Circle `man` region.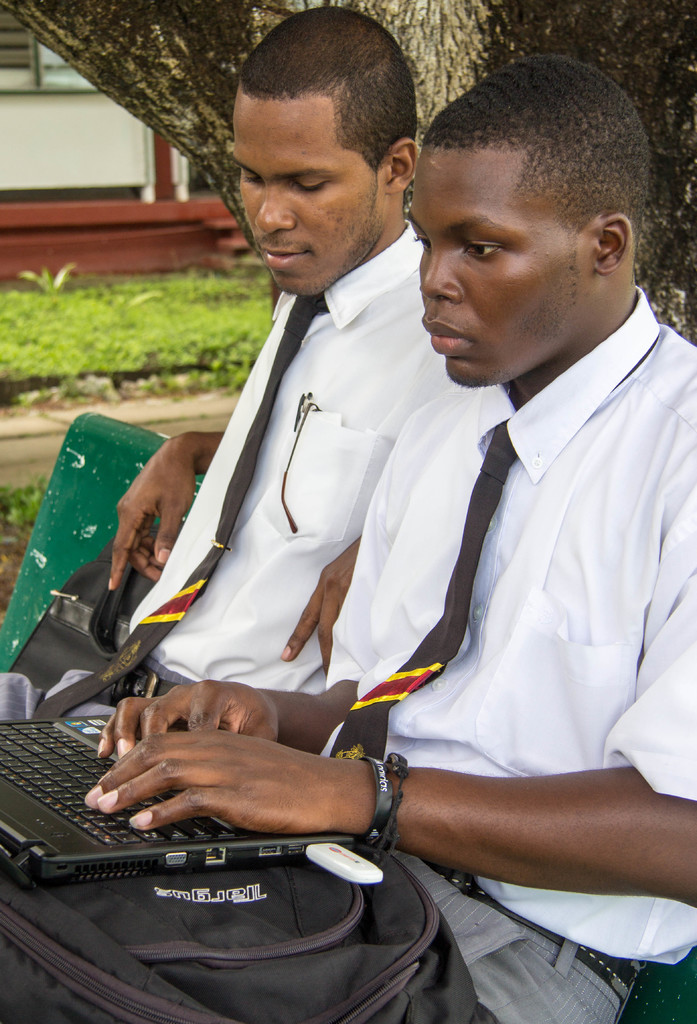
Region: detection(0, 6, 463, 732).
